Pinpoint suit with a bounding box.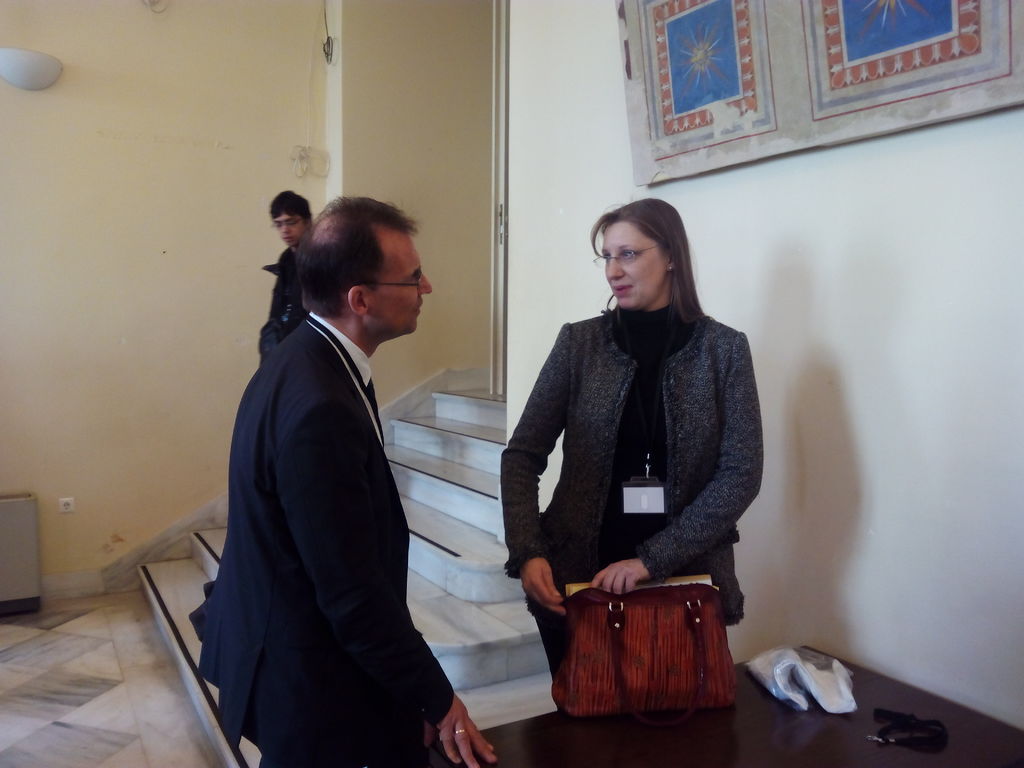
<bbox>195, 182, 481, 767</bbox>.
